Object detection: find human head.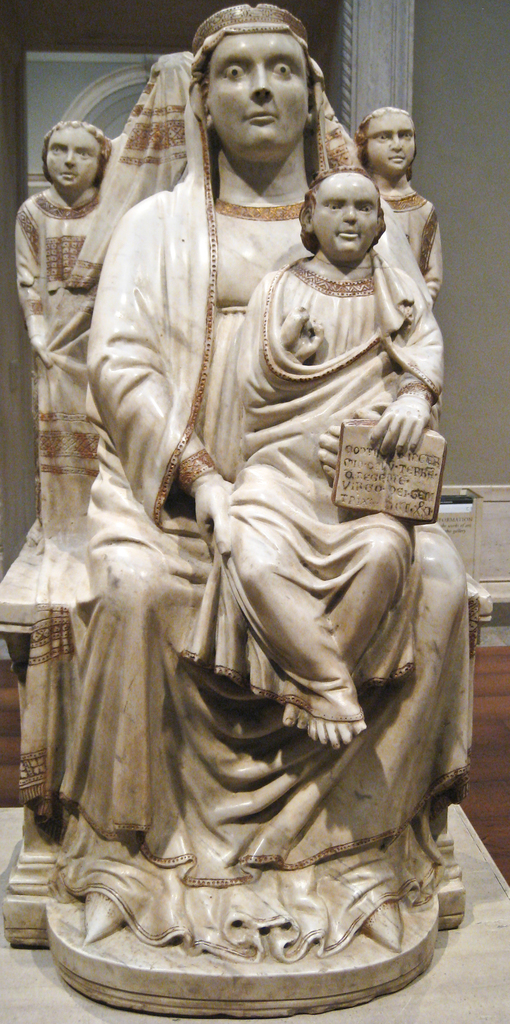
detection(298, 164, 385, 267).
